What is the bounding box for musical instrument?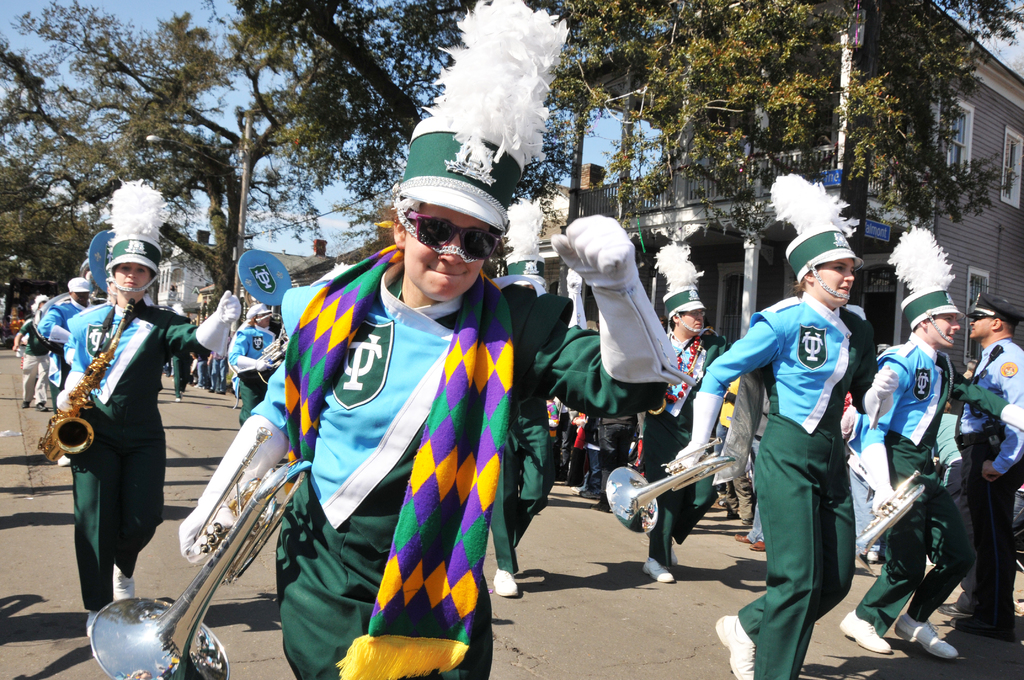
{"x1": 33, "y1": 301, "x2": 138, "y2": 469}.
